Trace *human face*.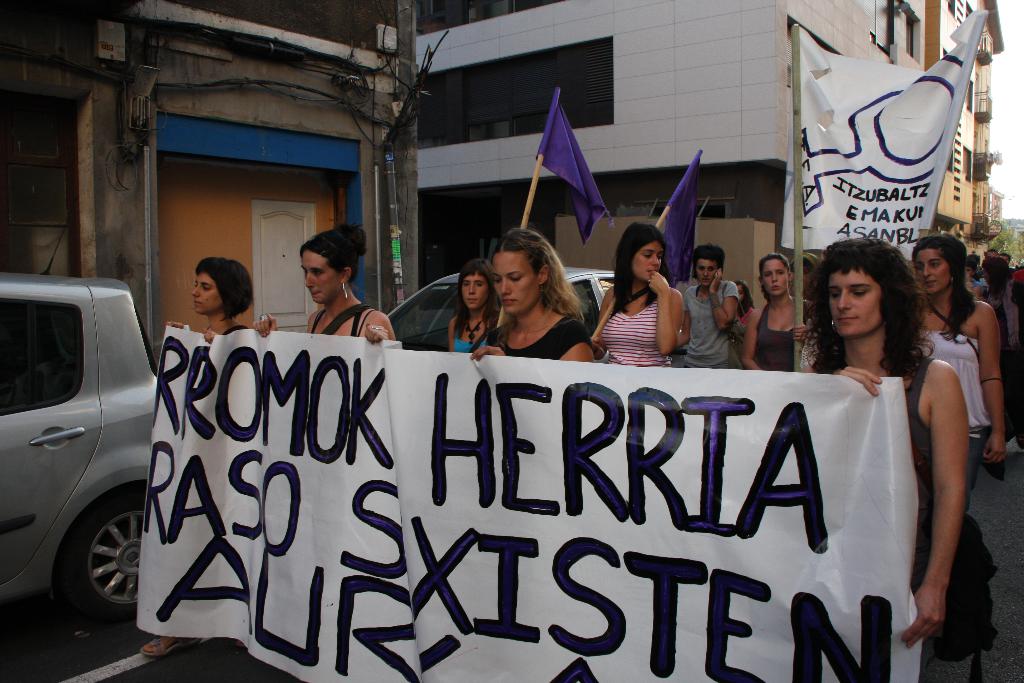
Traced to 196 272 226 313.
